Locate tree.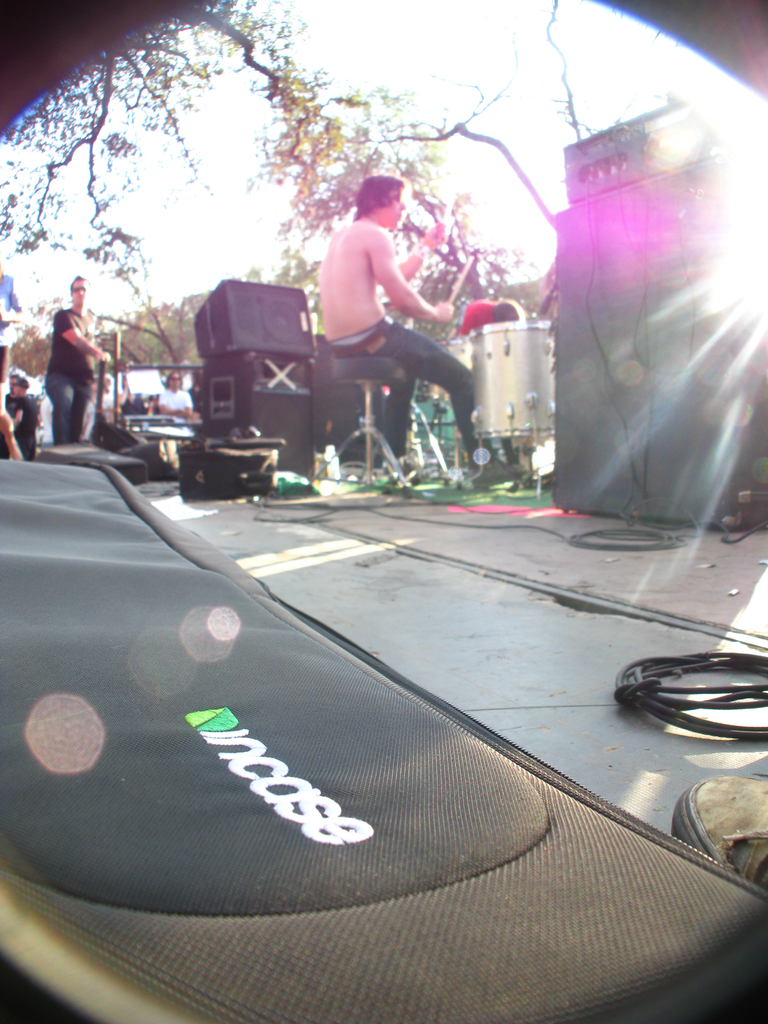
Bounding box: left=6, top=321, right=66, bottom=378.
